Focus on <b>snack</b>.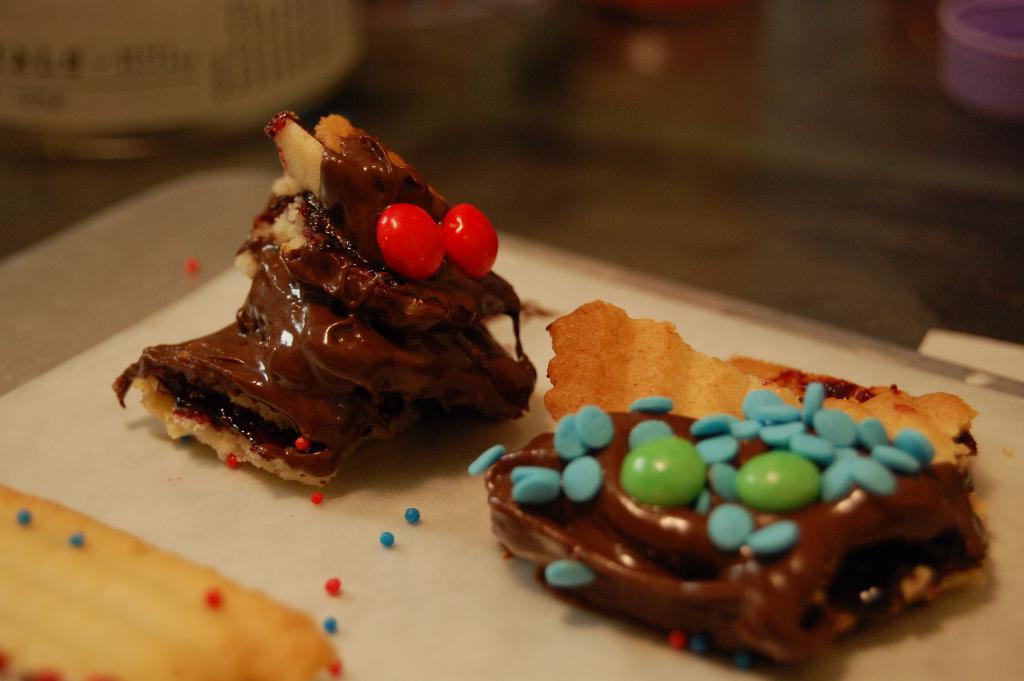
Focused at [104, 108, 535, 487].
